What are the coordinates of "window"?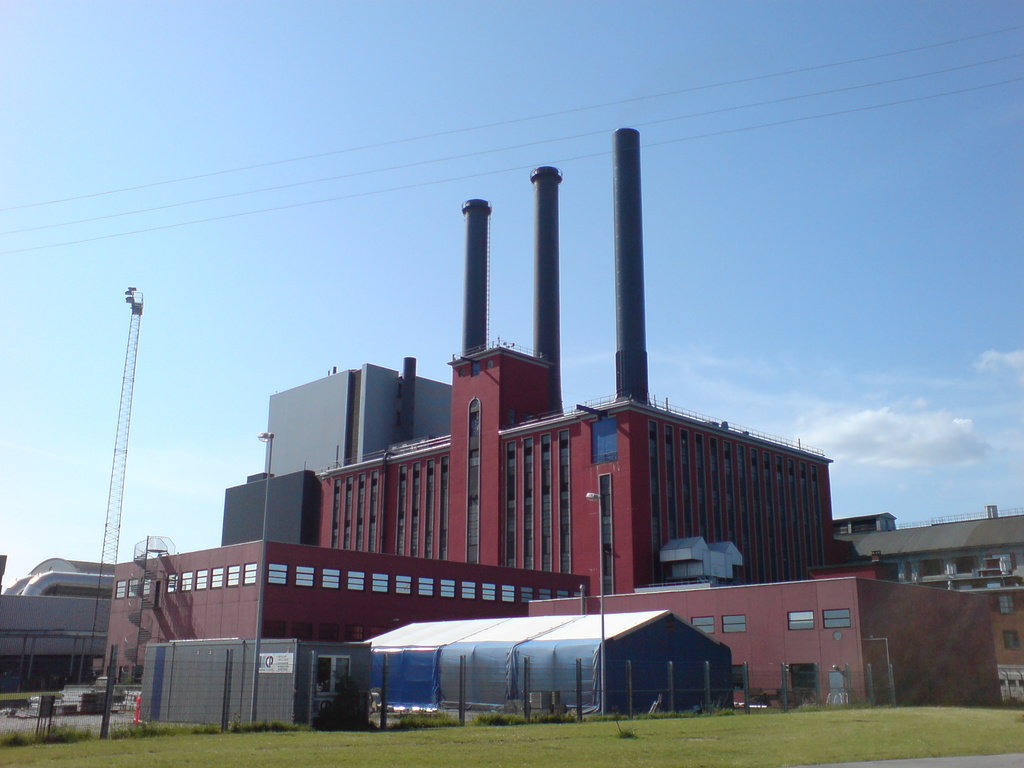
box=[480, 582, 496, 602].
